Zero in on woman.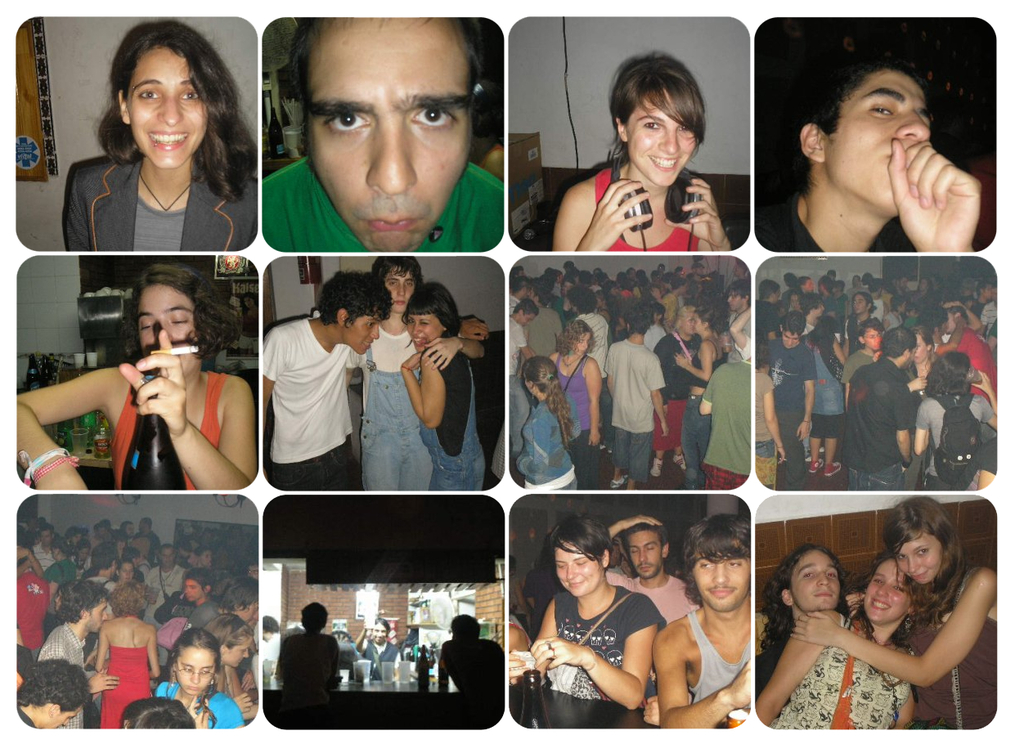
Zeroed in: bbox(531, 518, 676, 715).
